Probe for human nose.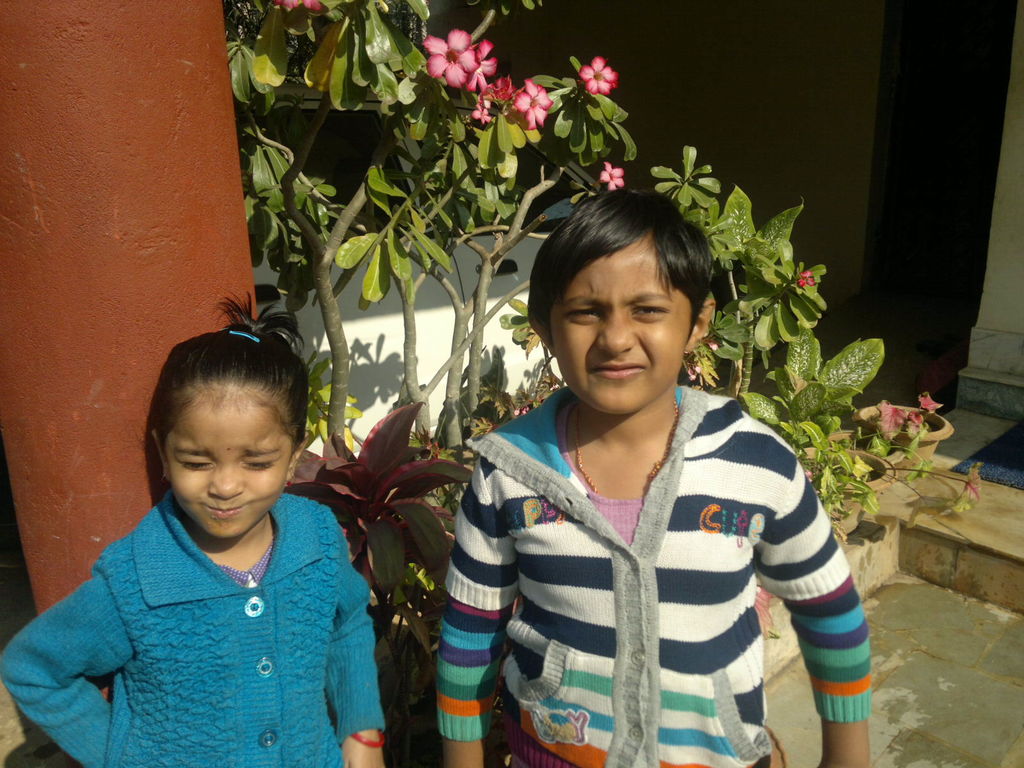
Probe result: crop(599, 318, 636, 355).
